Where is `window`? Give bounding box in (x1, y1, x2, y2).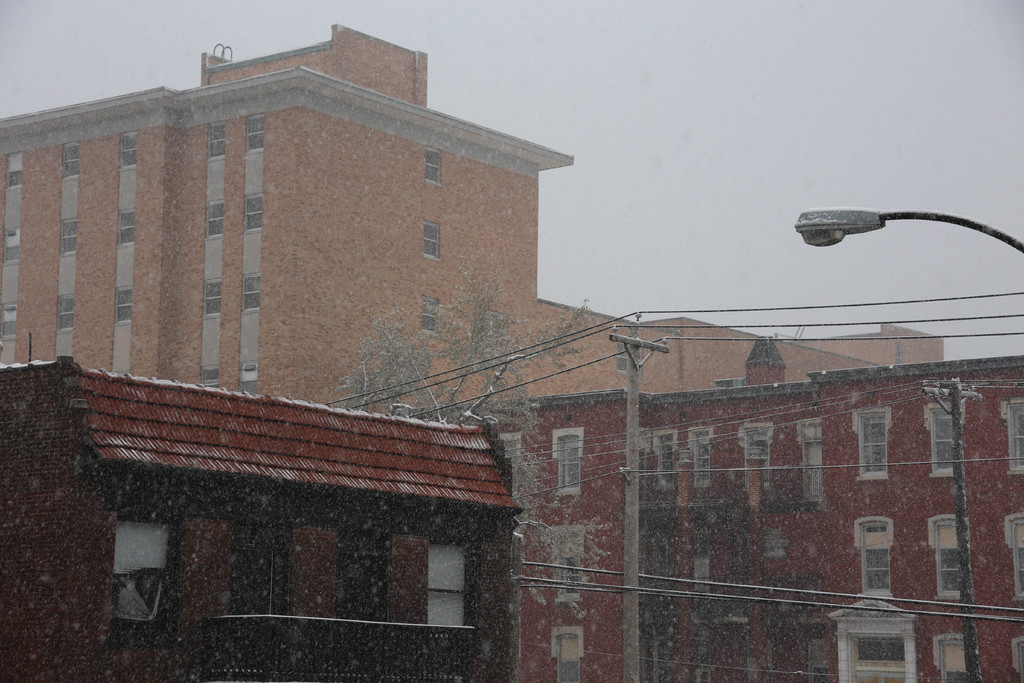
(999, 514, 1023, 605).
